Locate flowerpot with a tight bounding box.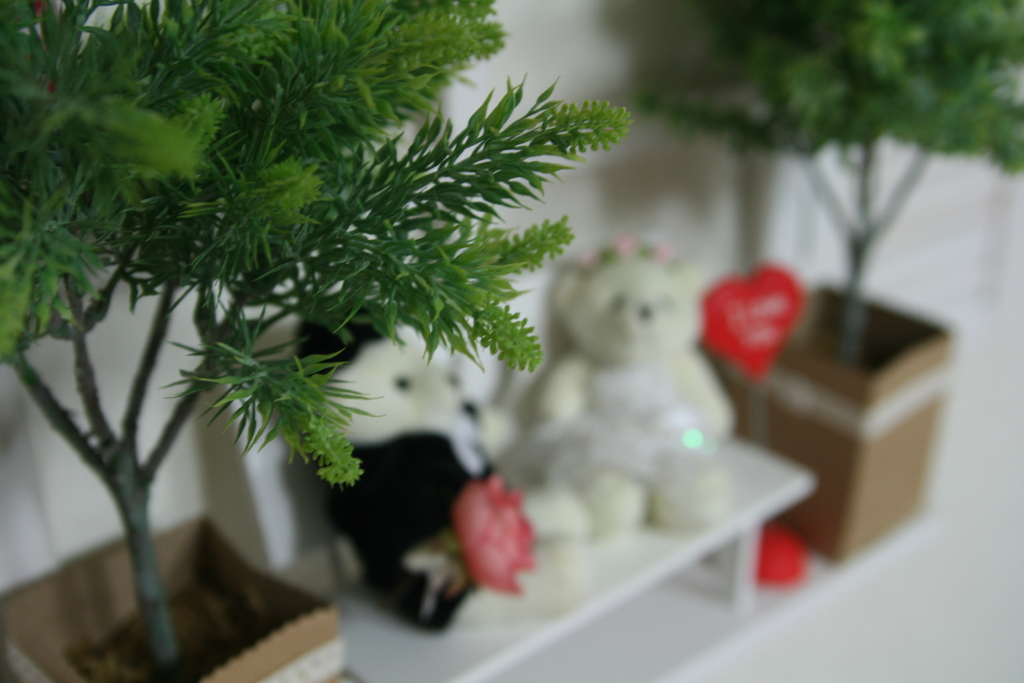
{"x1": 730, "y1": 277, "x2": 956, "y2": 567}.
